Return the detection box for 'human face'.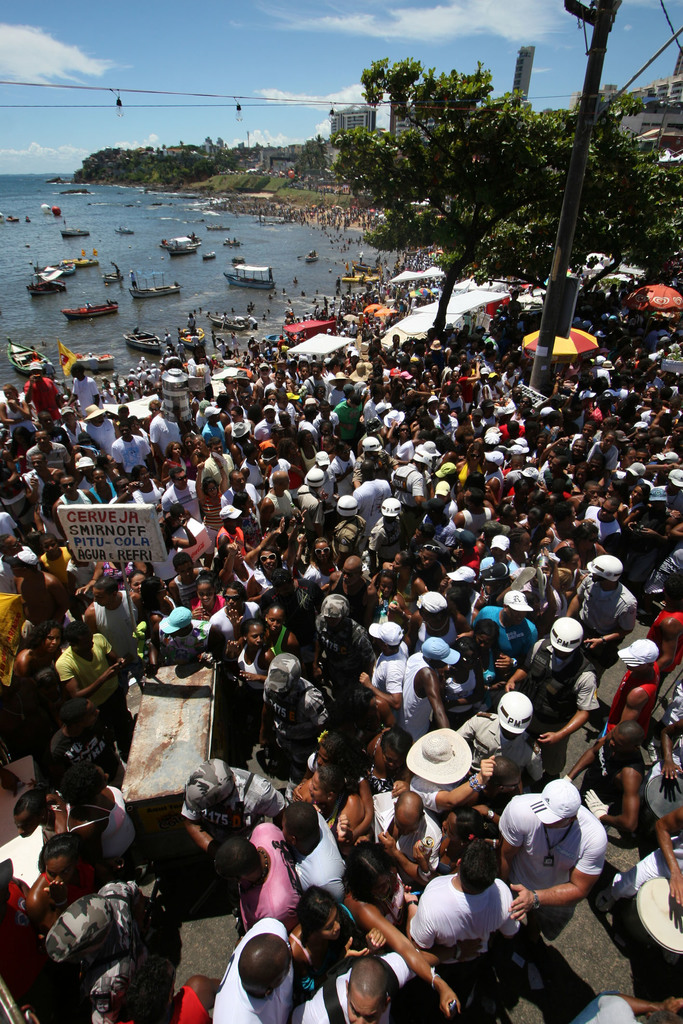
[343,447,352,461].
